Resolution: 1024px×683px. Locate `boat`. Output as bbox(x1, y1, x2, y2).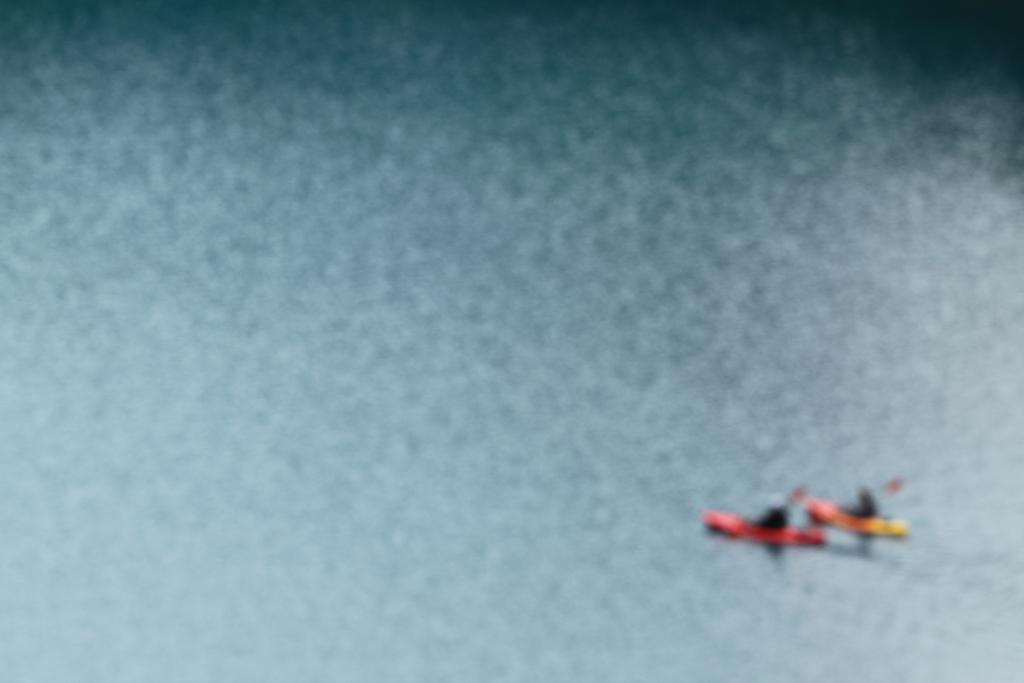
bbox(803, 477, 917, 541).
